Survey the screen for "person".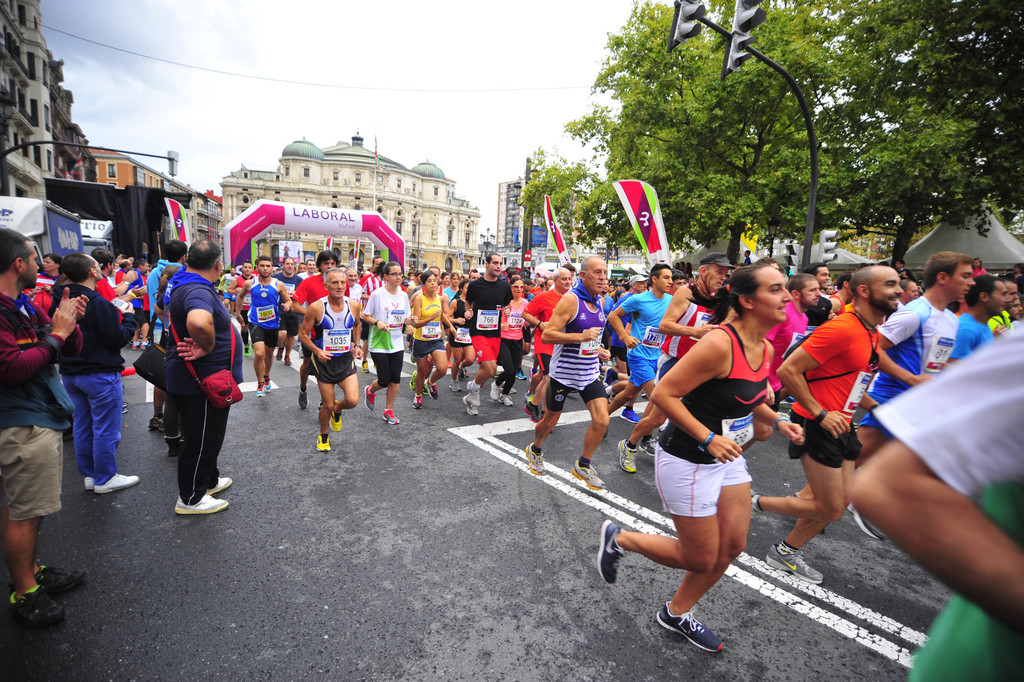
Survey found: BBox(637, 249, 742, 479).
